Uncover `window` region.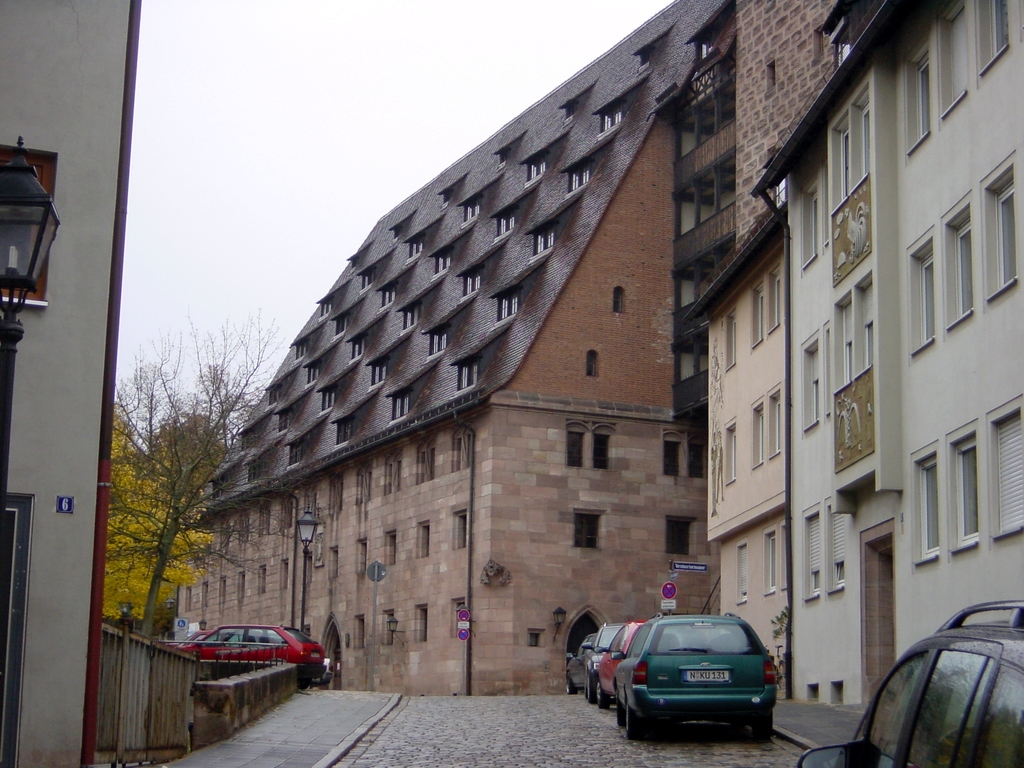
Uncovered: (319,298,335,323).
